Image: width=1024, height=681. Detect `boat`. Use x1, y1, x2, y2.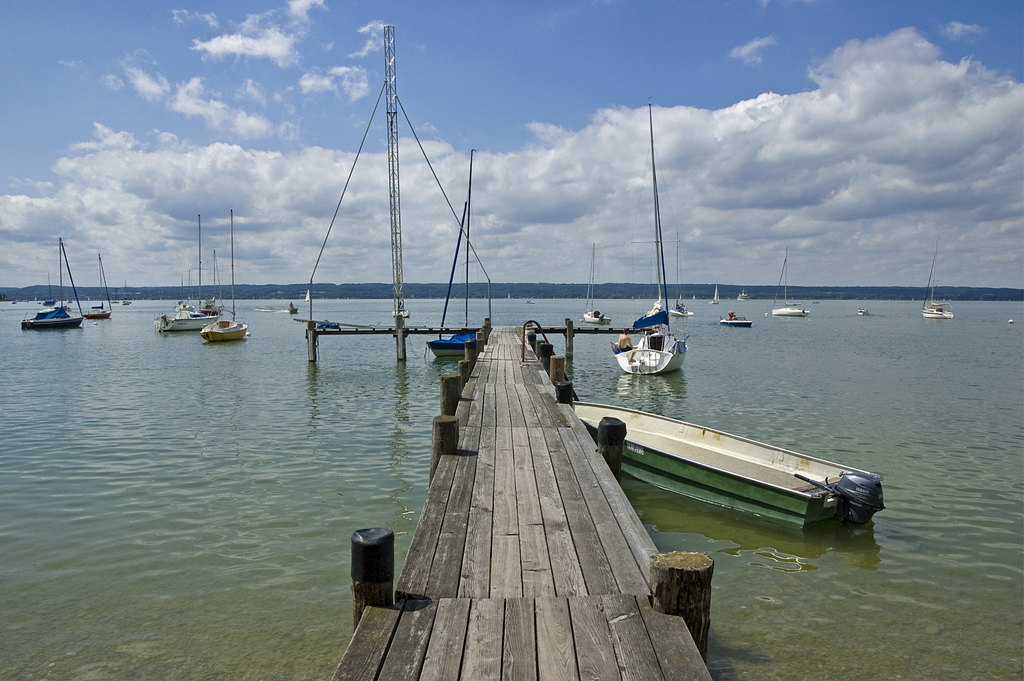
918, 293, 954, 325.
